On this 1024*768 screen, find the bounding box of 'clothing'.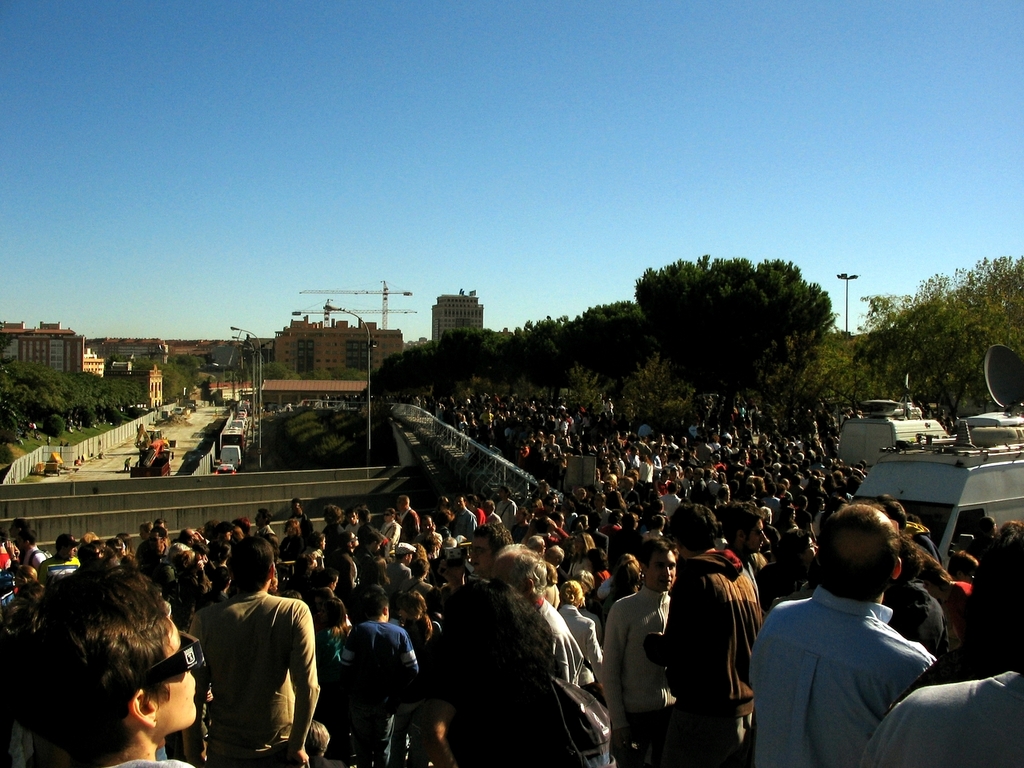
Bounding box: [x1=182, y1=583, x2=307, y2=754].
